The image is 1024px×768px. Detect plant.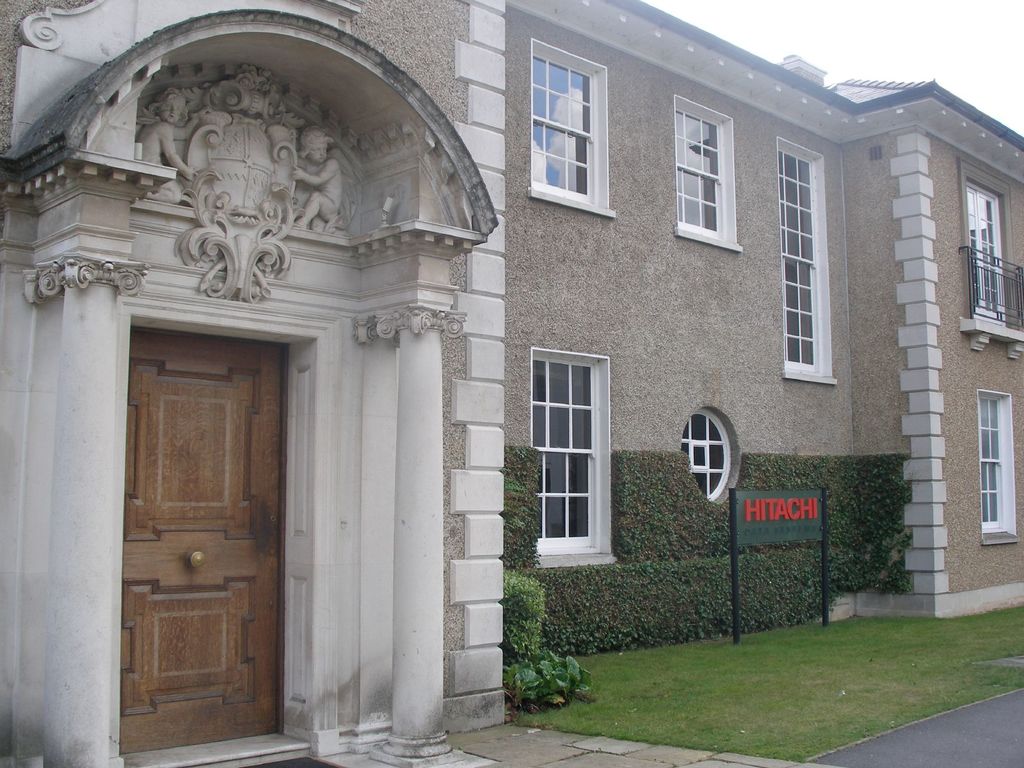
Detection: BBox(502, 651, 560, 716).
